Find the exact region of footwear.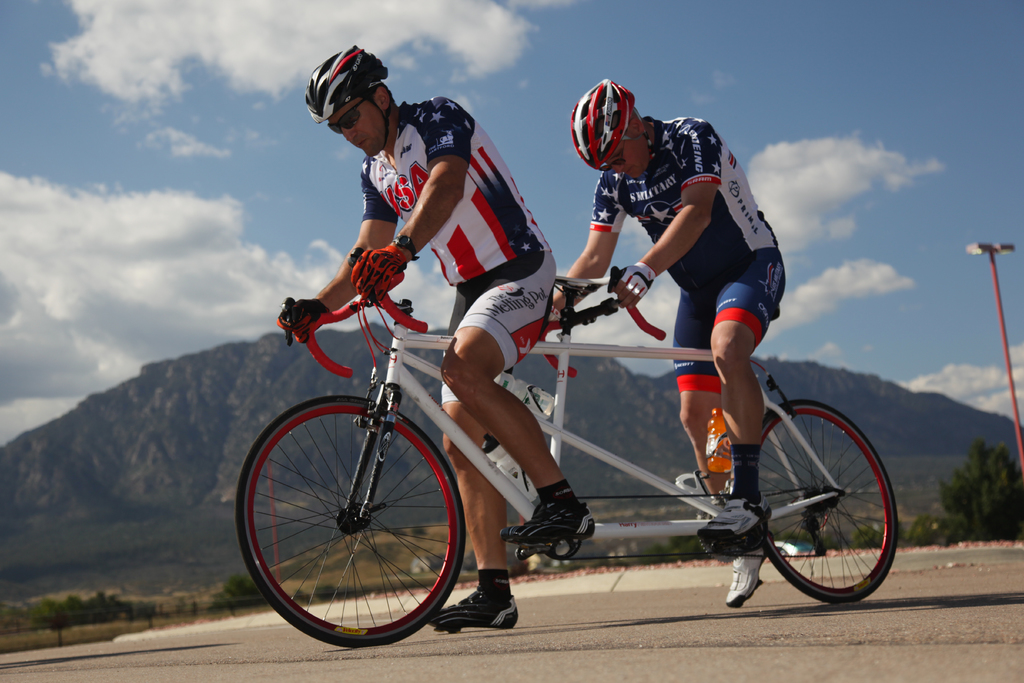
Exact region: <region>499, 497, 596, 539</region>.
